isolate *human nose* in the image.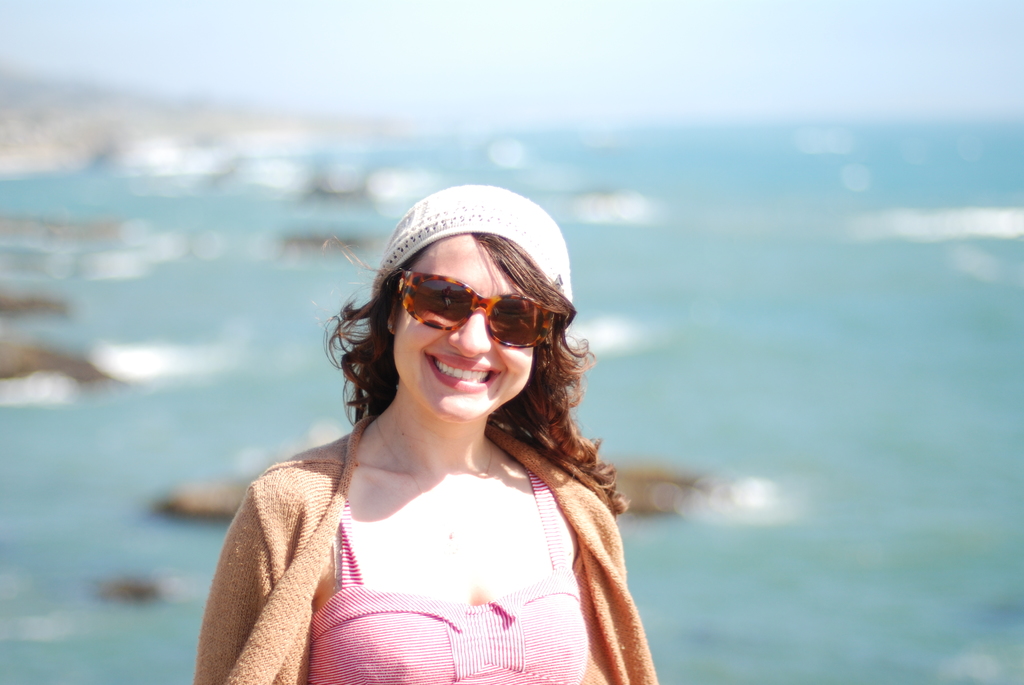
Isolated region: [450,308,489,355].
